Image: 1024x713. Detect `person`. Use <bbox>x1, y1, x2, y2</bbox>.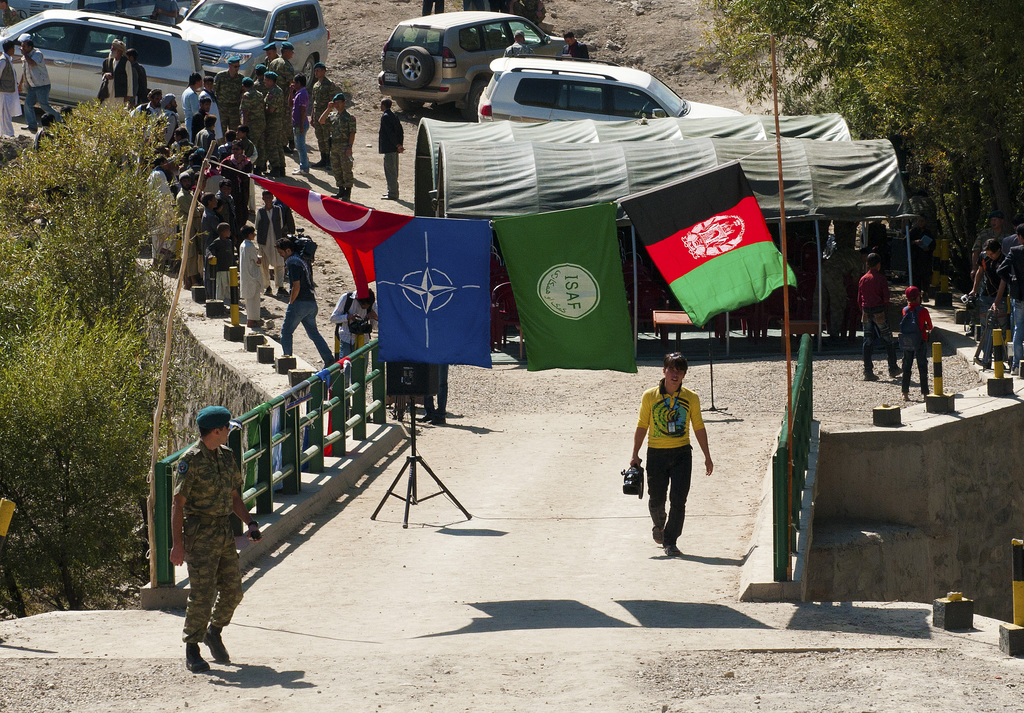
<bbox>902, 284, 936, 396</bbox>.
